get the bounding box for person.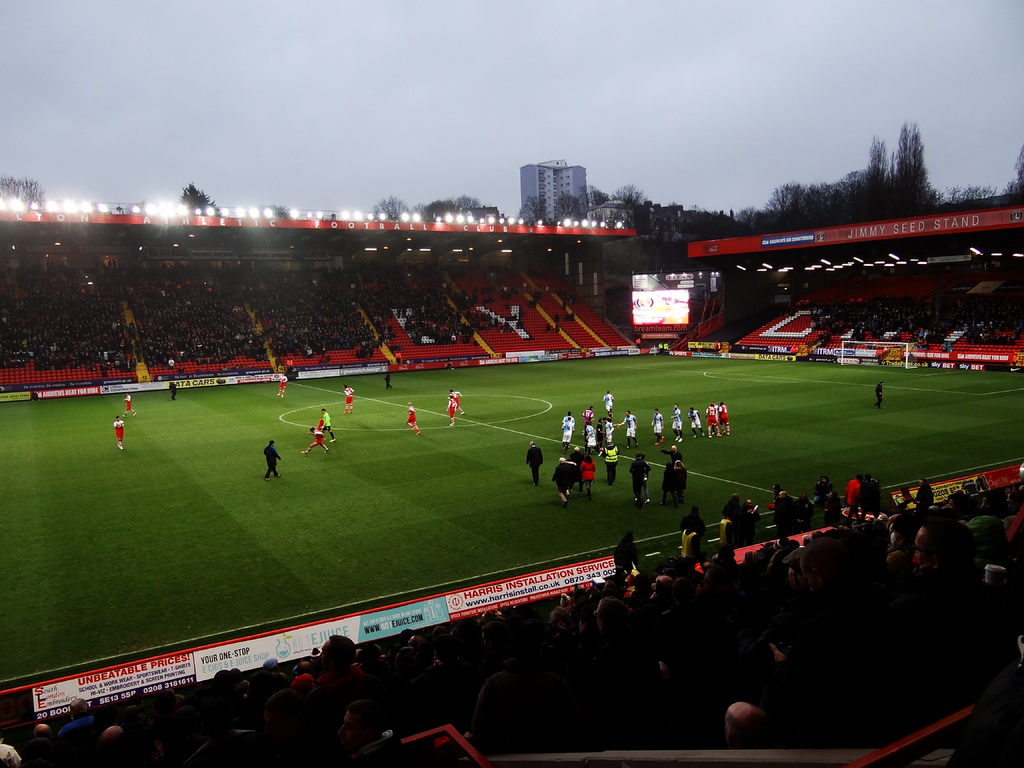
[x1=872, y1=381, x2=884, y2=410].
